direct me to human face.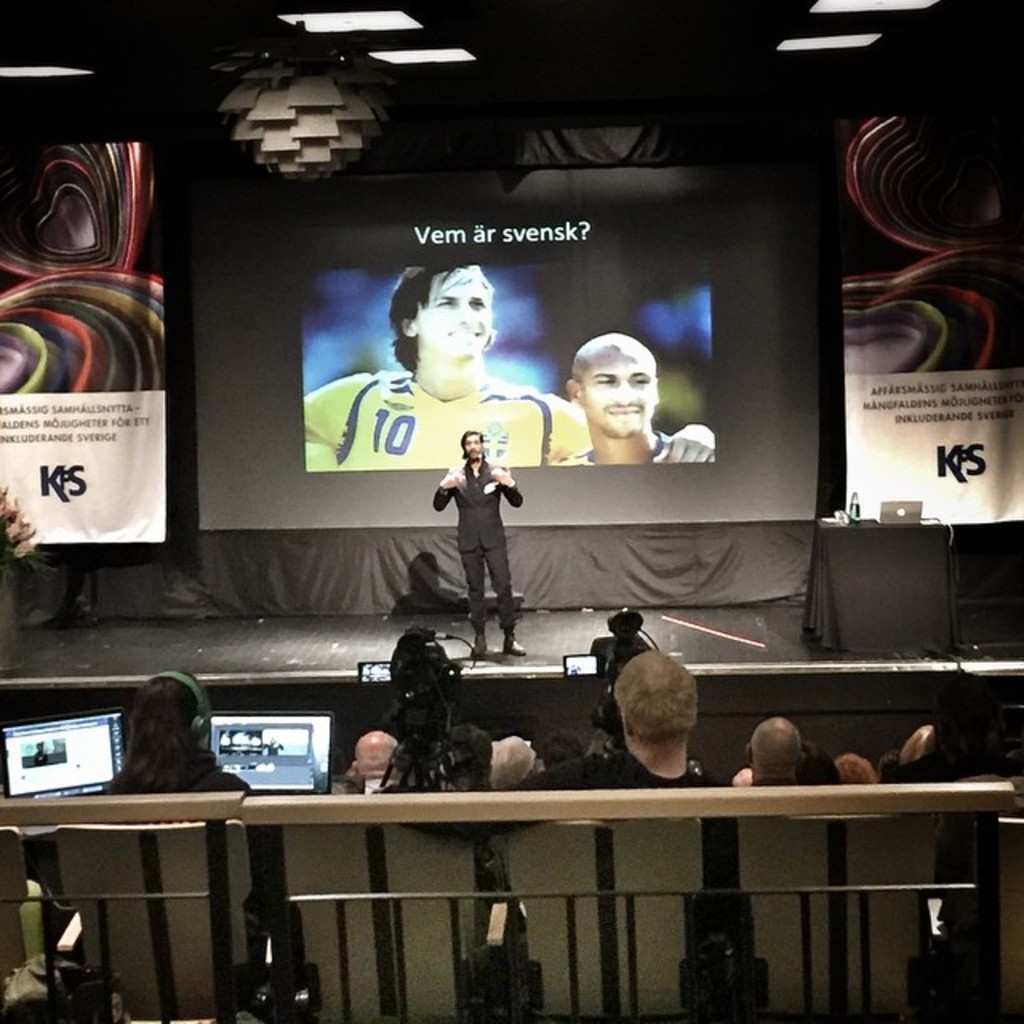
Direction: {"x1": 582, "y1": 346, "x2": 653, "y2": 434}.
